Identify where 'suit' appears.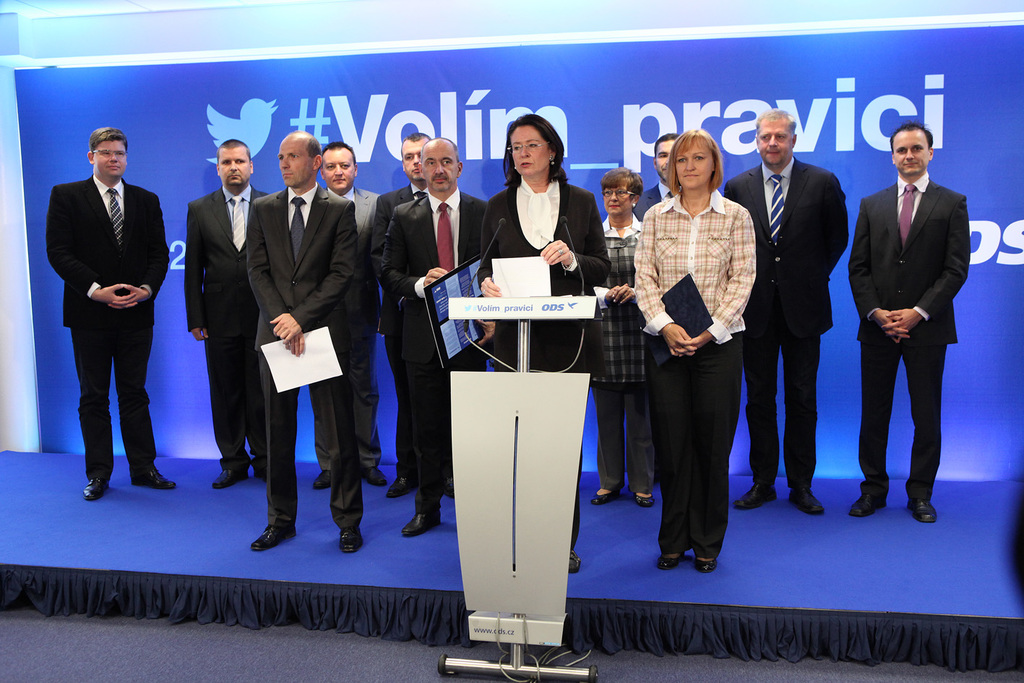
Appears at l=366, t=178, r=430, b=465.
